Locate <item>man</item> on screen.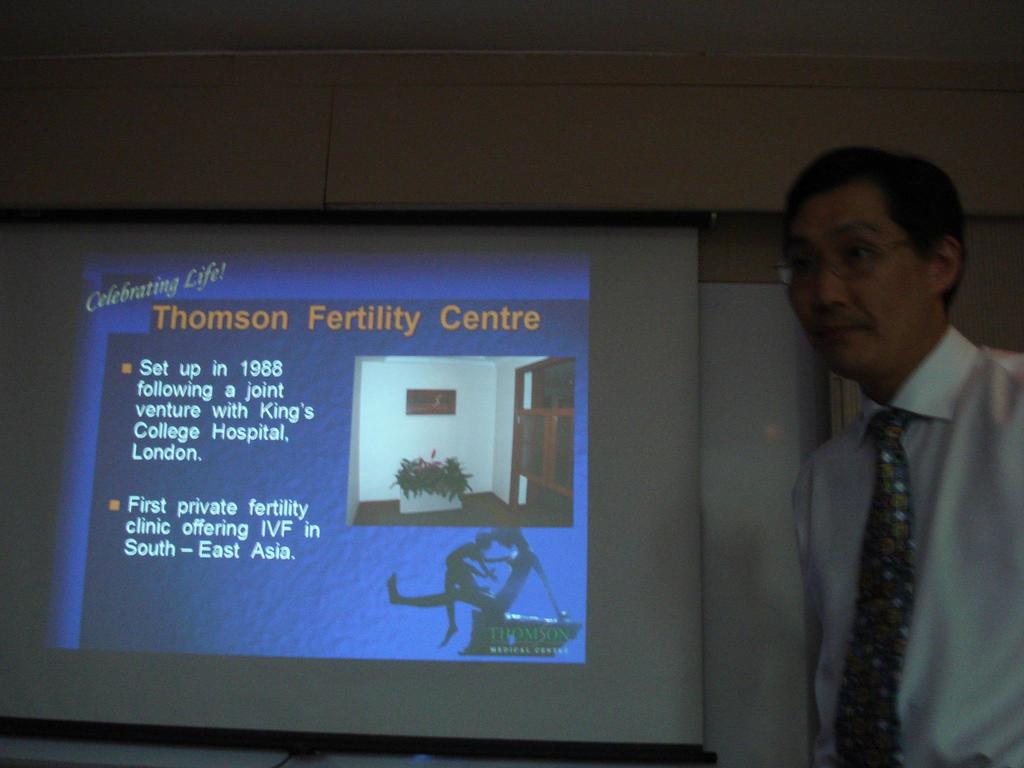
On screen at <region>759, 156, 1023, 767</region>.
